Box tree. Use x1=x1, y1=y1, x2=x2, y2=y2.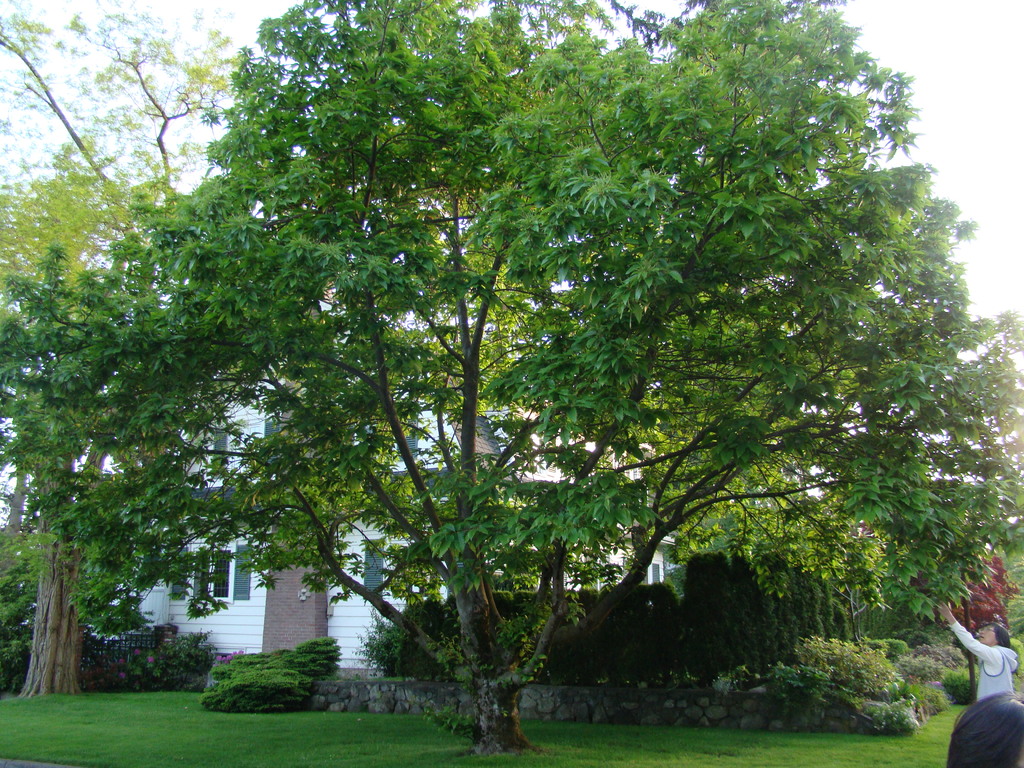
x1=93, y1=0, x2=996, y2=723.
